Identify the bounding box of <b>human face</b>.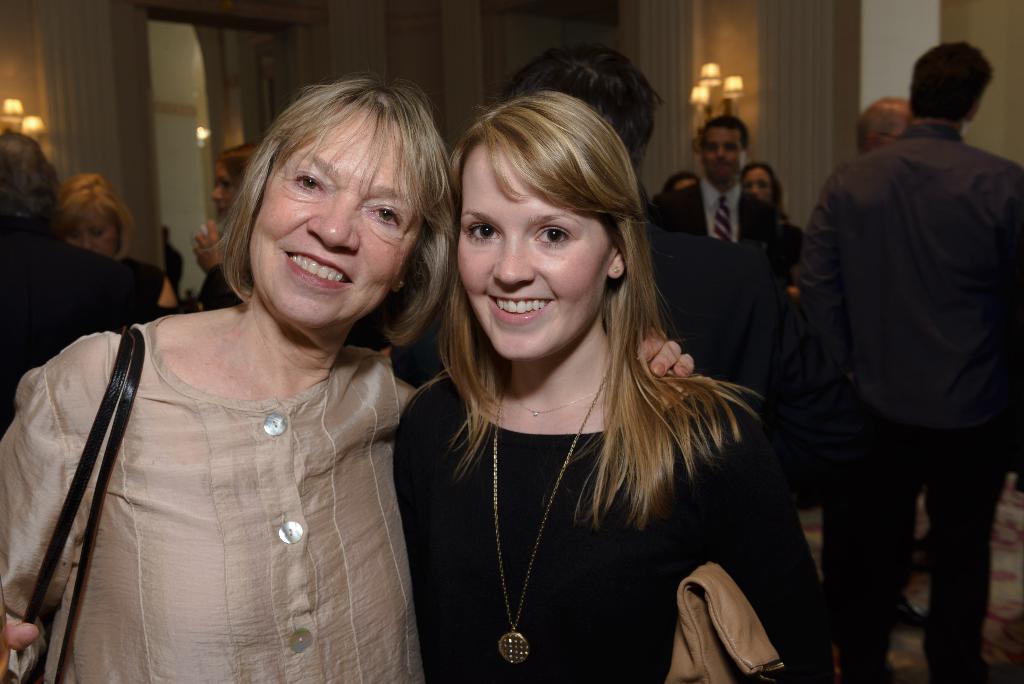
[676, 179, 698, 195].
